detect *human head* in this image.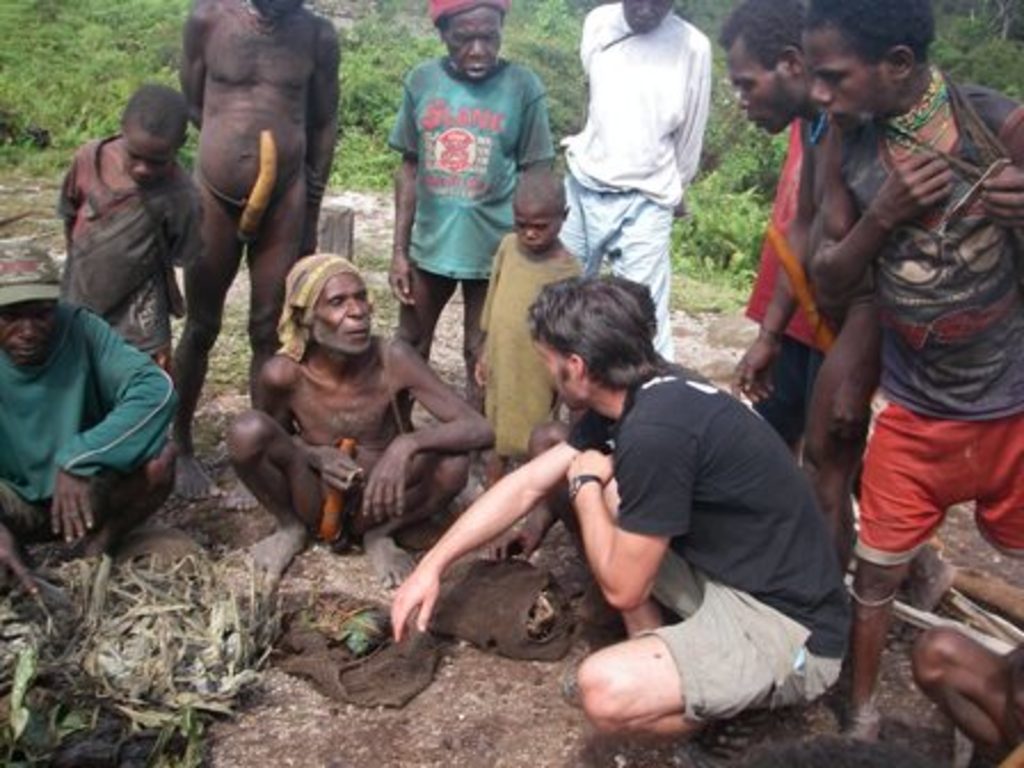
Detection: {"left": 249, "top": 0, "right": 309, "bottom": 25}.
